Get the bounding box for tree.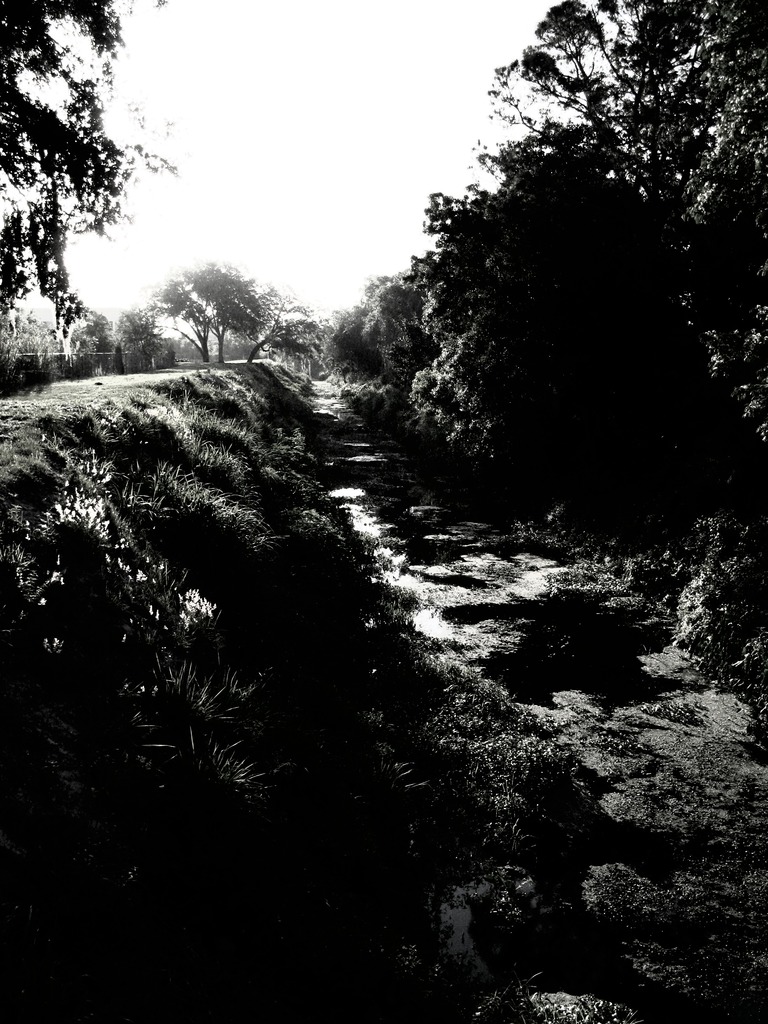
{"left": 0, "top": 308, "right": 42, "bottom": 376}.
